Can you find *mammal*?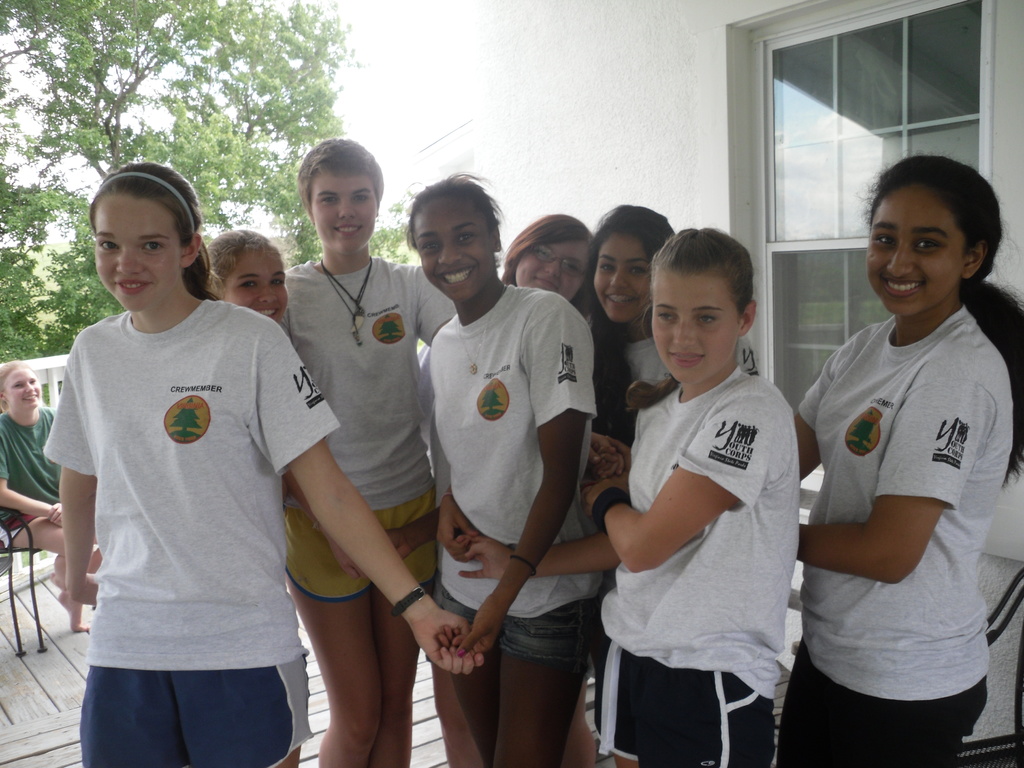
Yes, bounding box: 60 158 485 765.
